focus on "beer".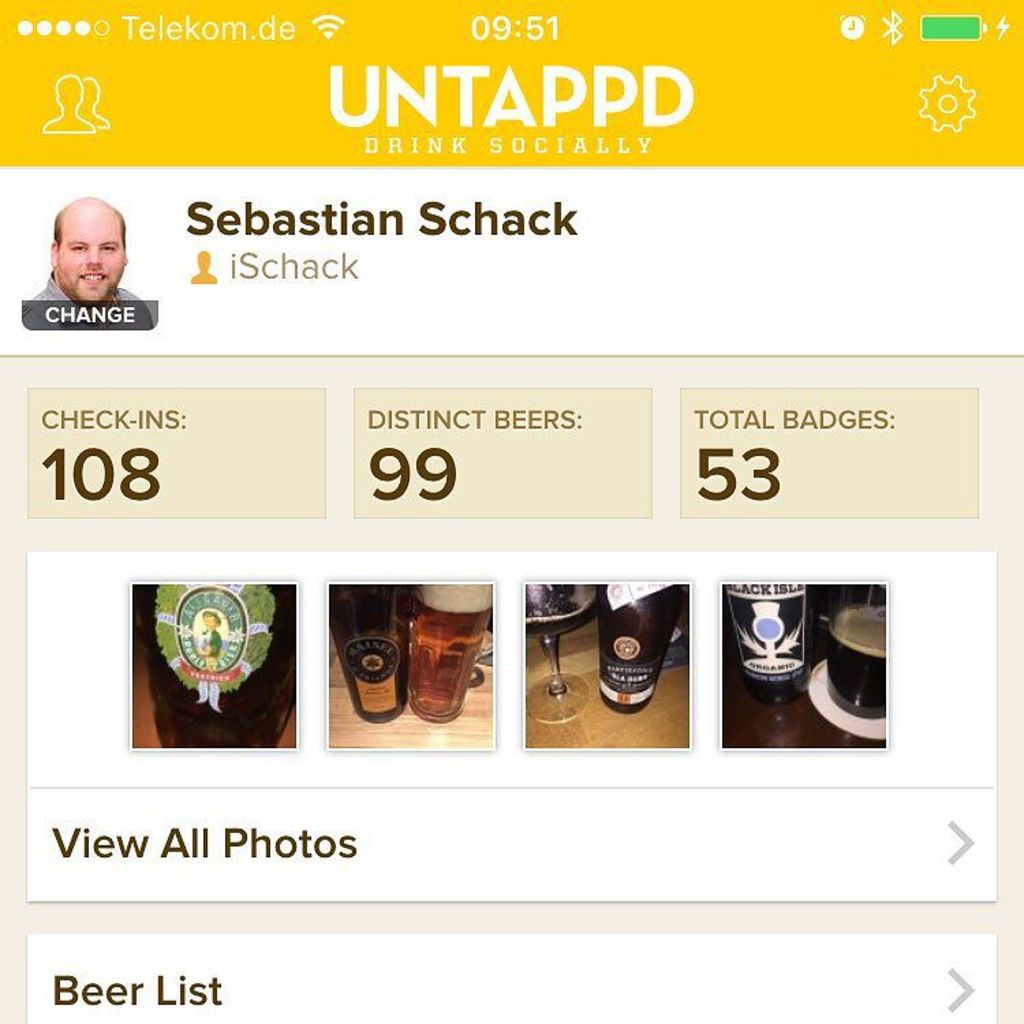
Focused at locate(400, 575, 478, 729).
